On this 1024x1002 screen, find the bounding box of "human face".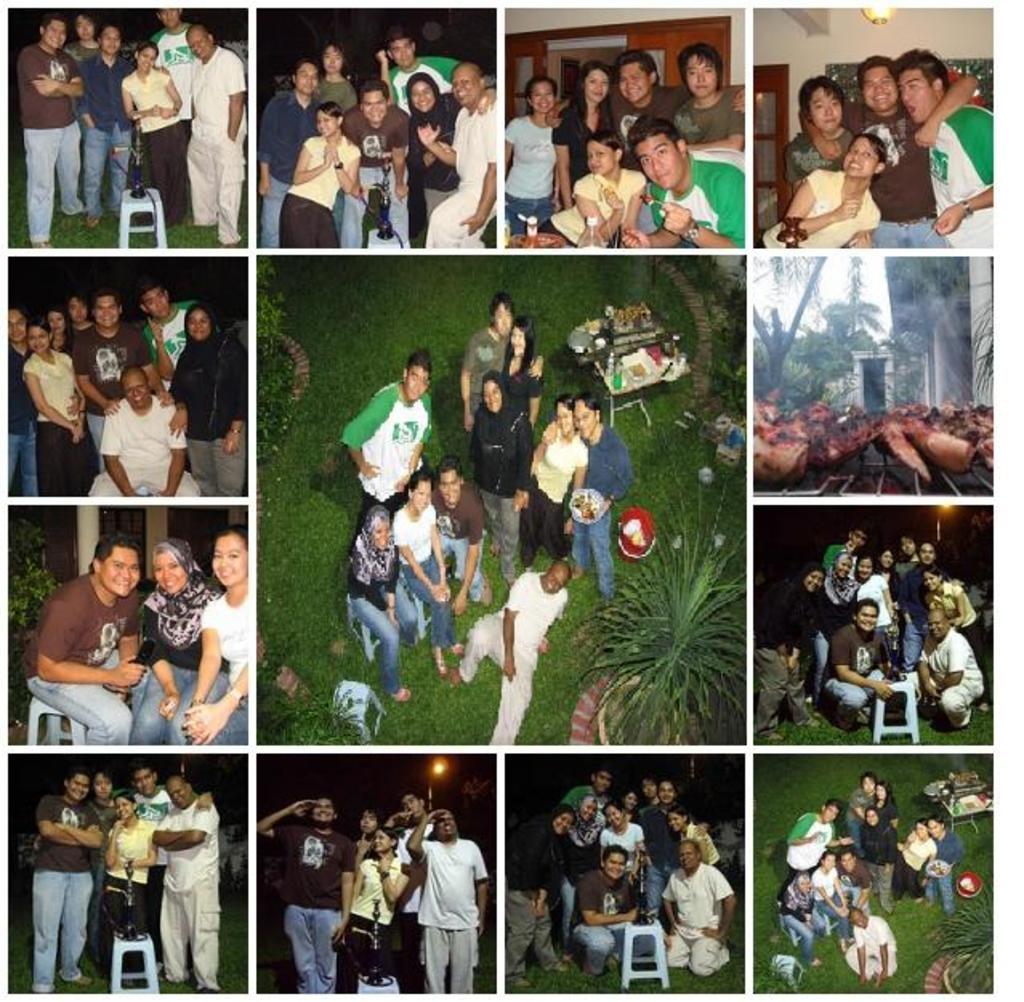
Bounding box: 929,612,945,628.
